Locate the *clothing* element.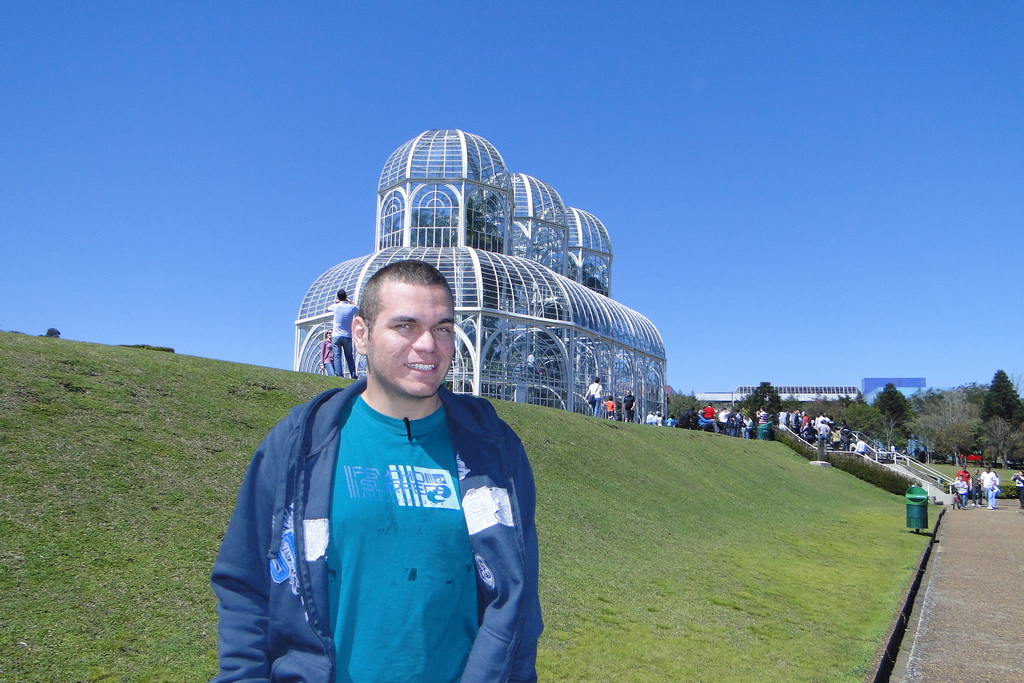
Element bbox: bbox=(321, 340, 335, 379).
